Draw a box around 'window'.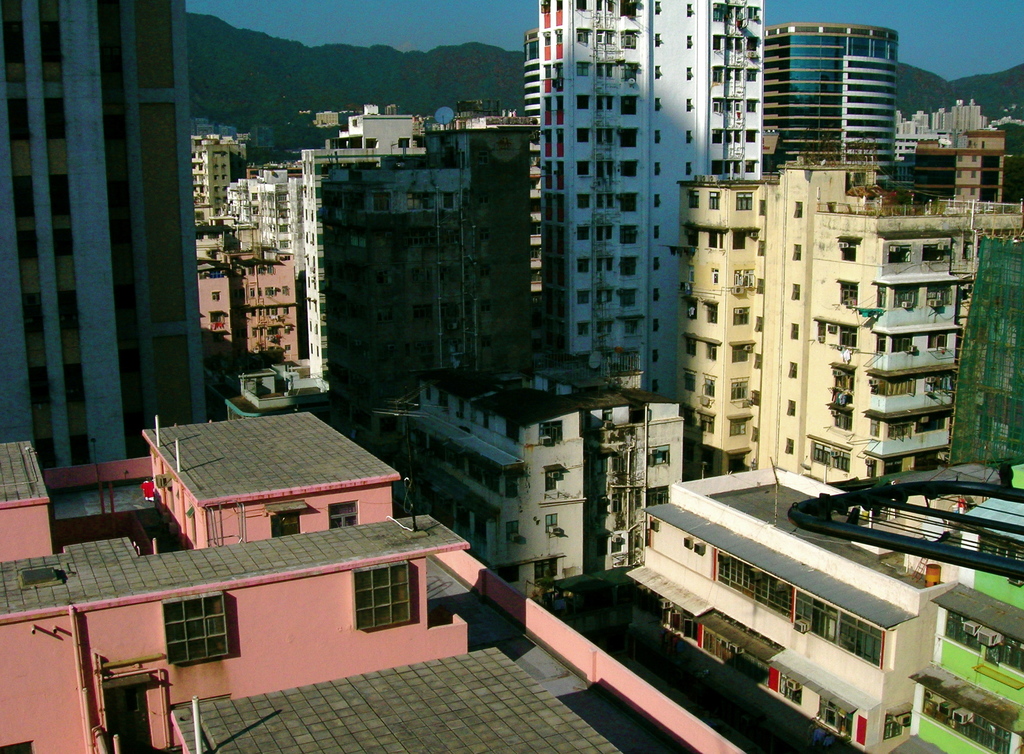
detection(729, 303, 748, 320).
